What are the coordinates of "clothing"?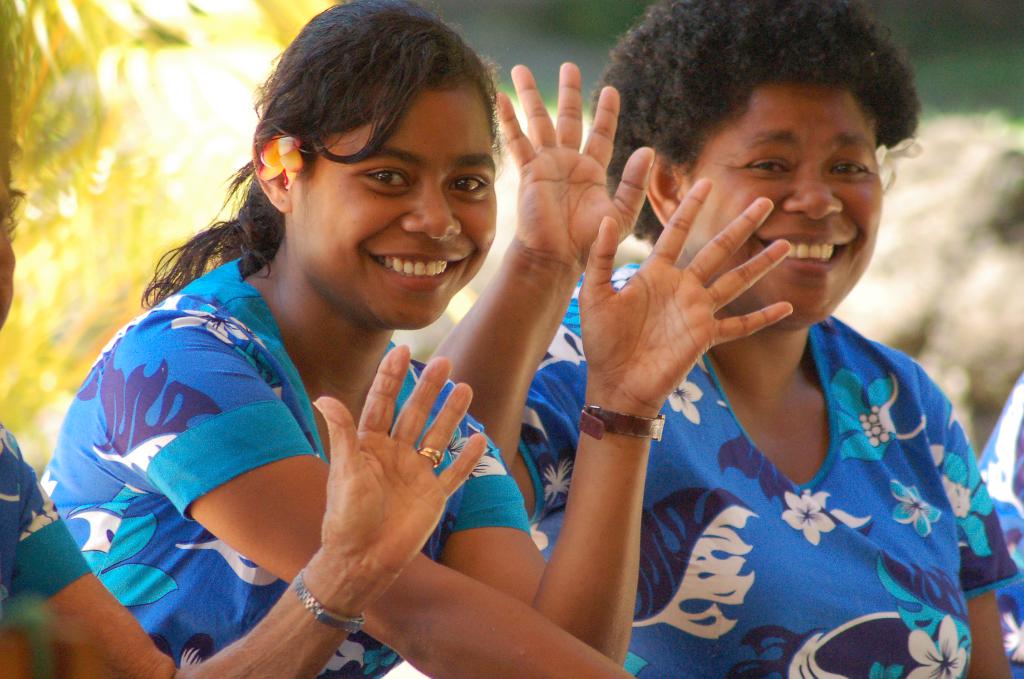
<box>509,256,1021,678</box>.
